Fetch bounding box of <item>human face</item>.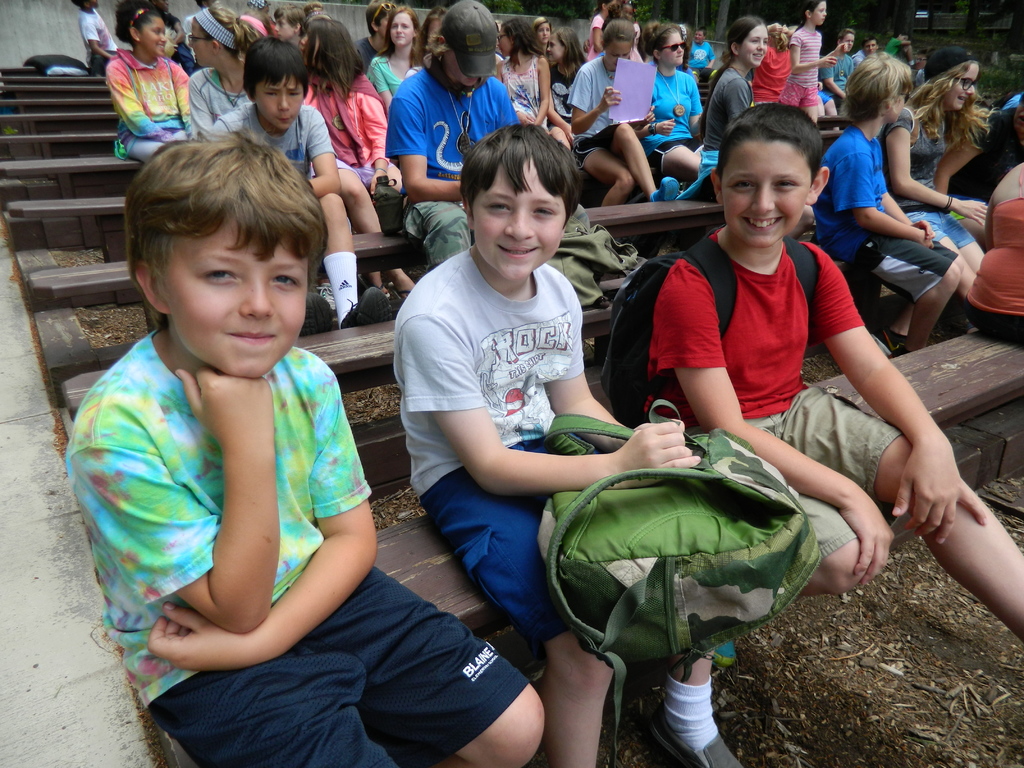
Bbox: select_region(472, 154, 568, 282).
